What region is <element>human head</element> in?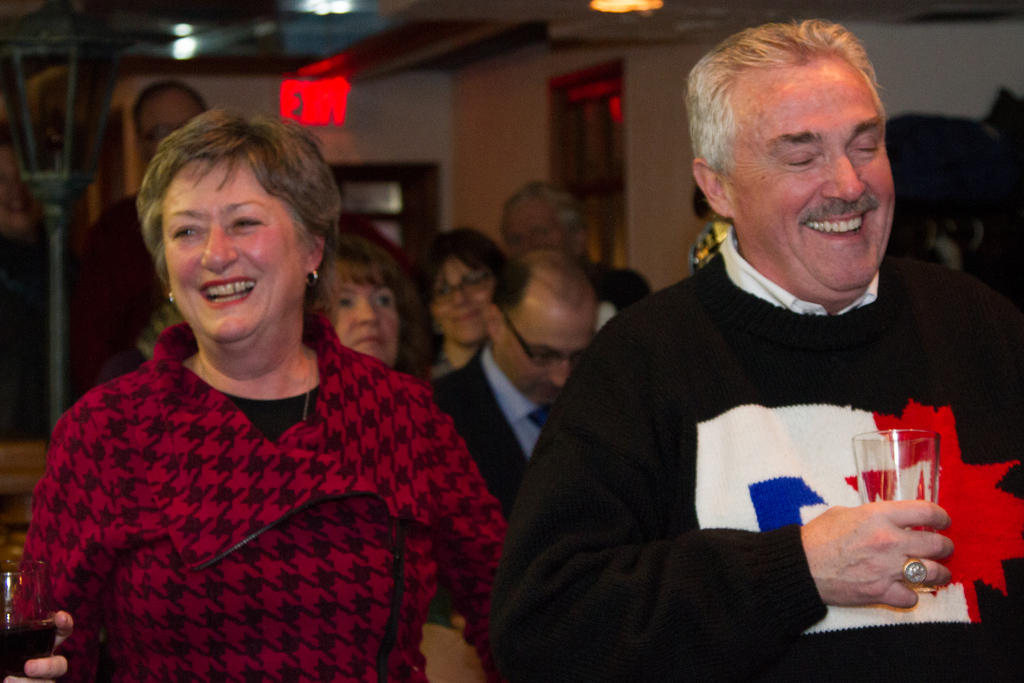
{"x1": 308, "y1": 215, "x2": 407, "y2": 372}.
